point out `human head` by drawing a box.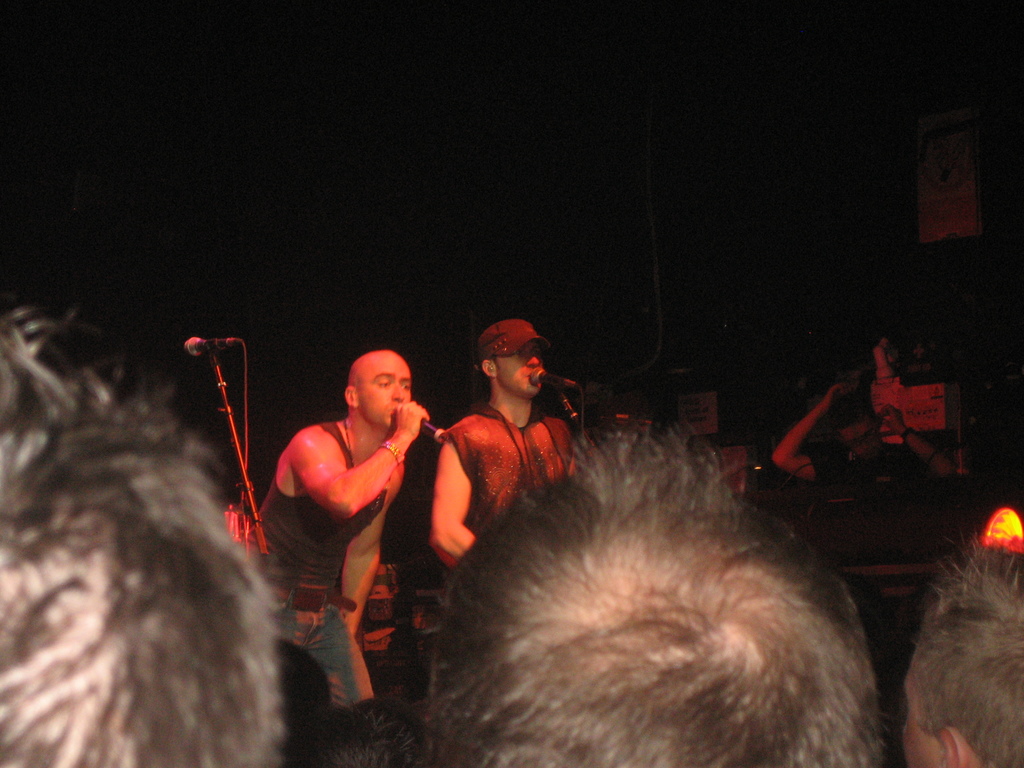
l=904, t=539, r=1023, b=767.
